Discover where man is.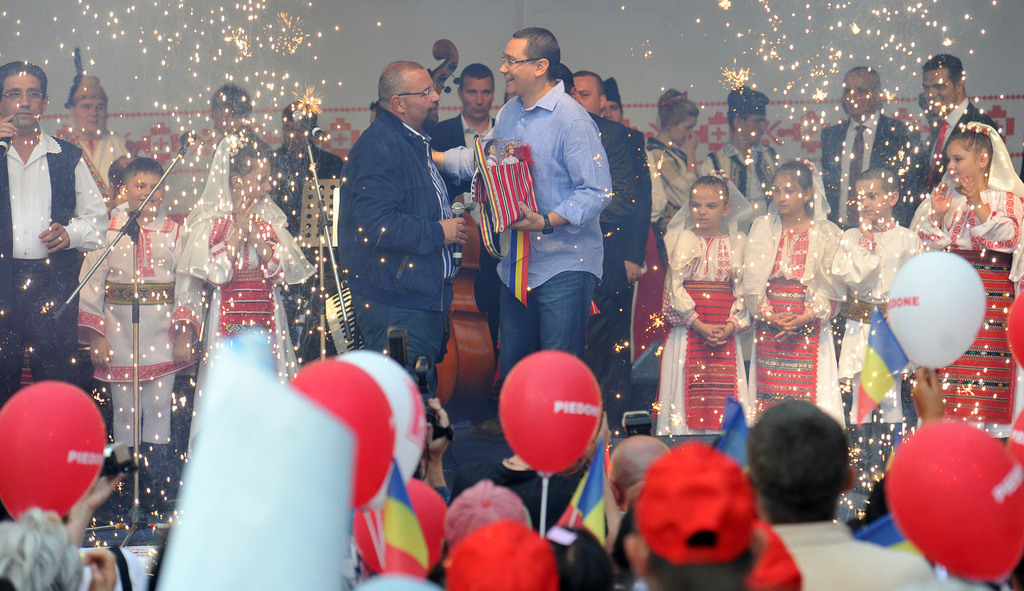
Discovered at bbox=(572, 69, 652, 433).
